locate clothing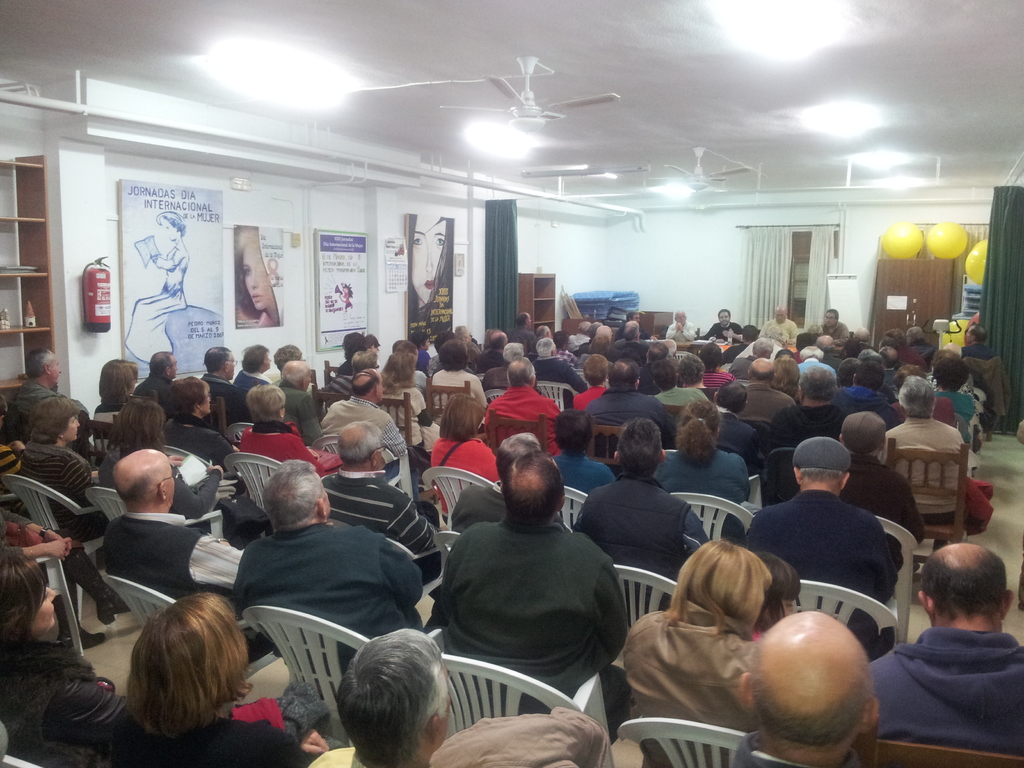
<bbox>429, 421, 523, 486</bbox>
